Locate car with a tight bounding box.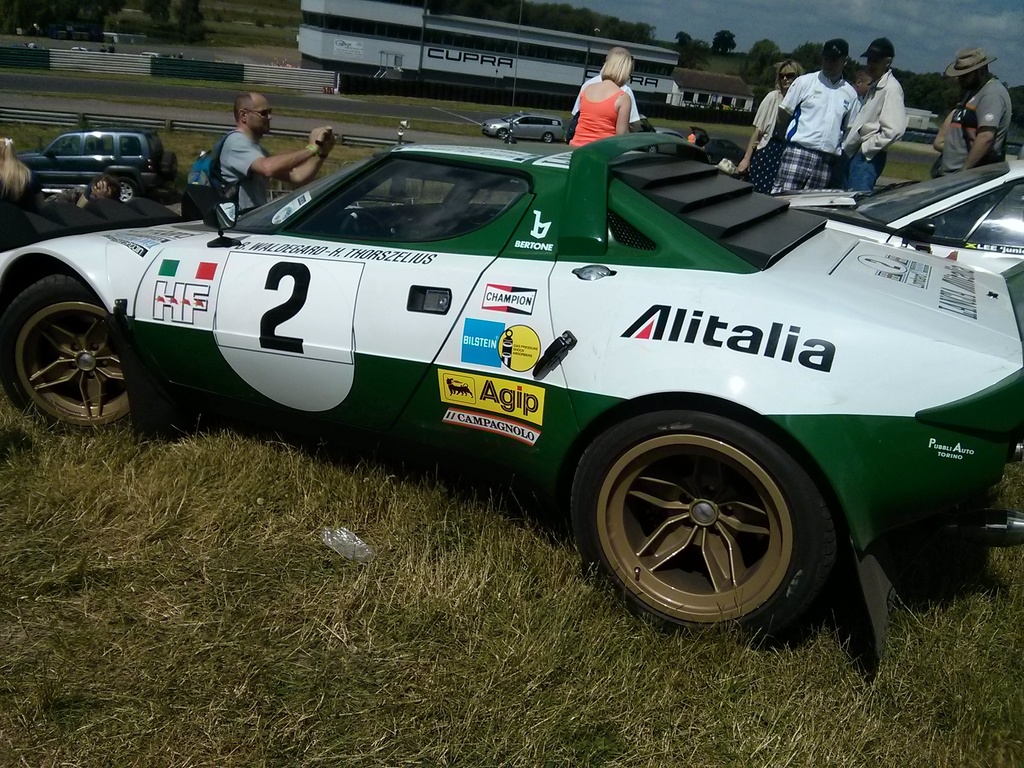
x1=704 y1=138 x2=748 y2=168.
